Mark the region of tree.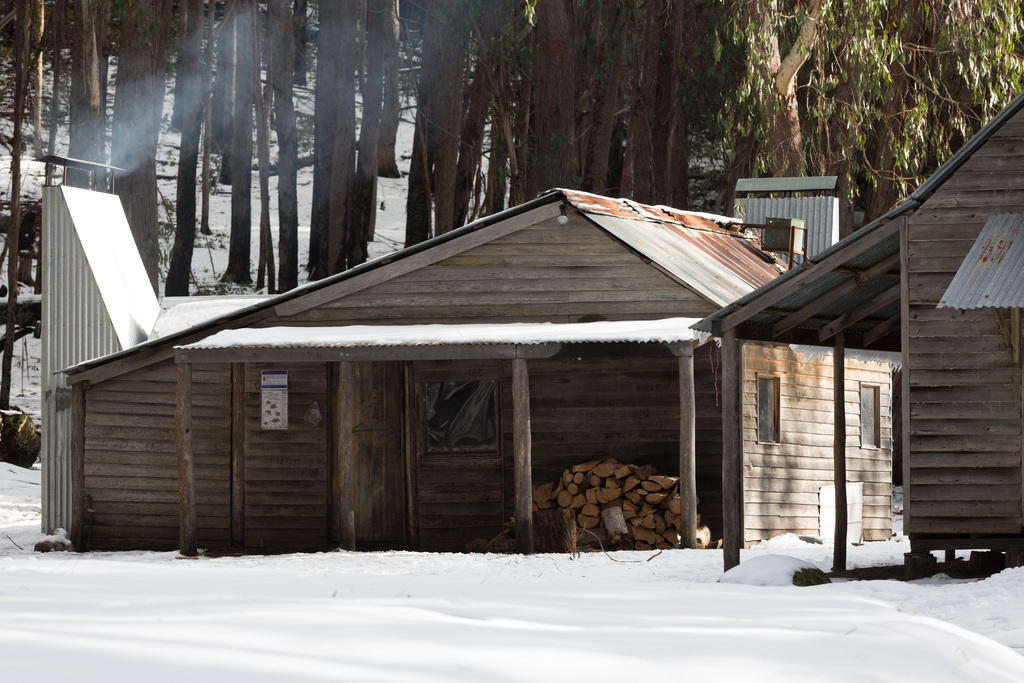
Region: <box>164,0,218,304</box>.
